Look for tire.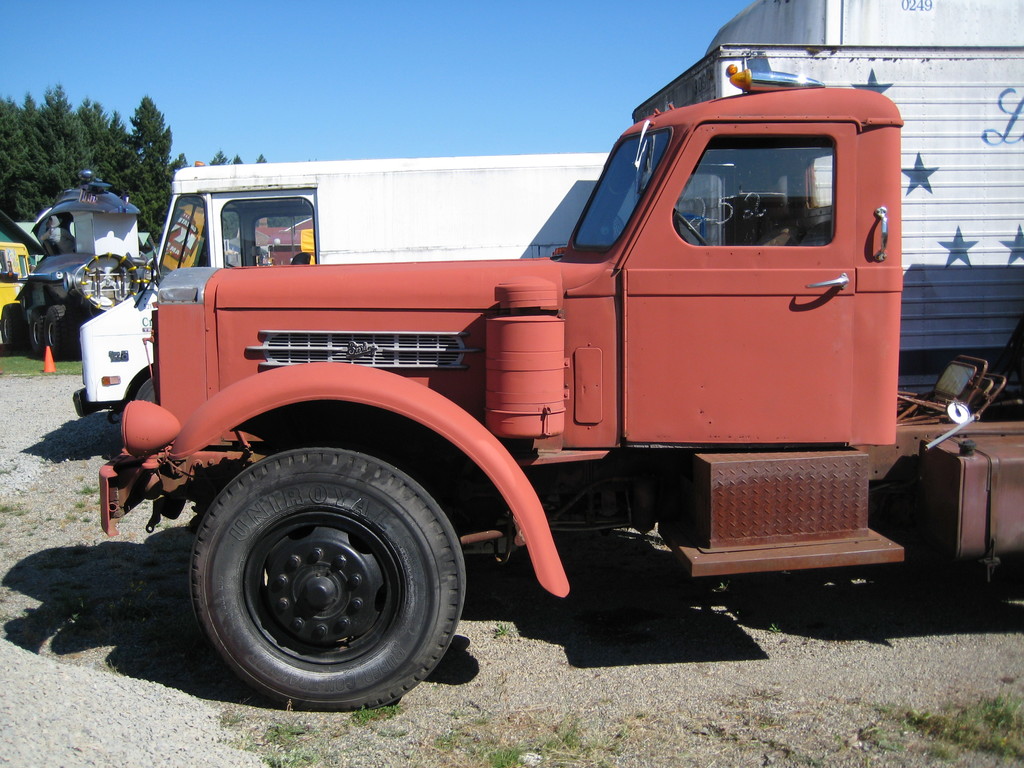
Found: 26/303/49/357.
